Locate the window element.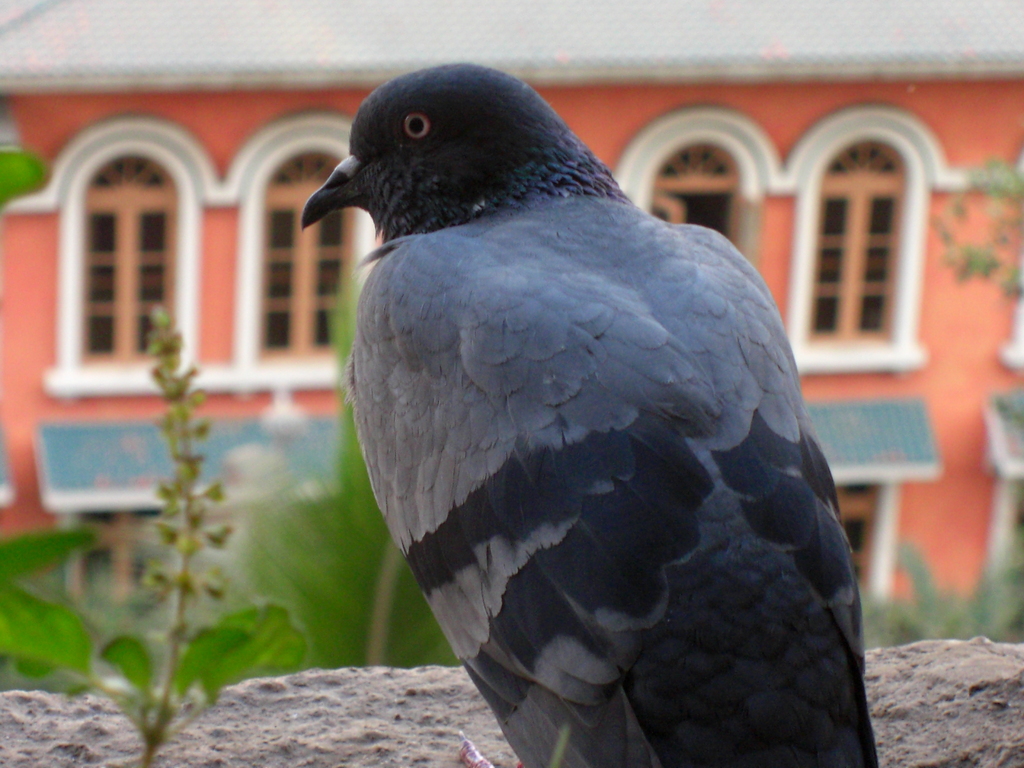
Element bbox: 83 155 178 362.
